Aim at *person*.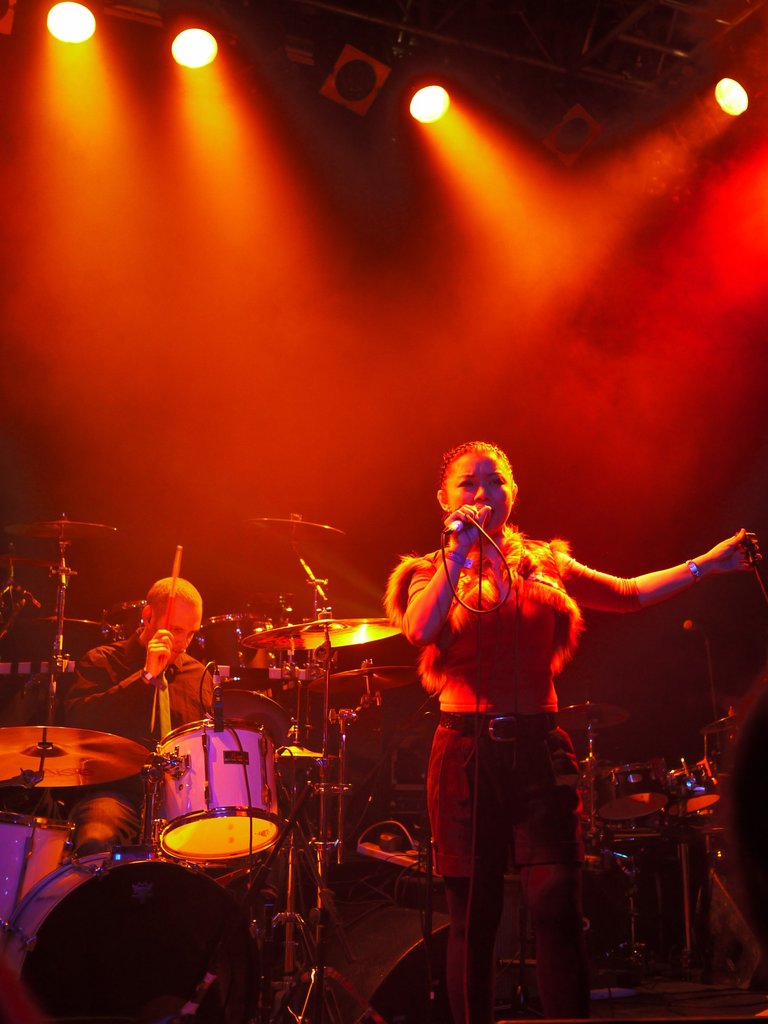
Aimed at <region>65, 580, 221, 867</region>.
